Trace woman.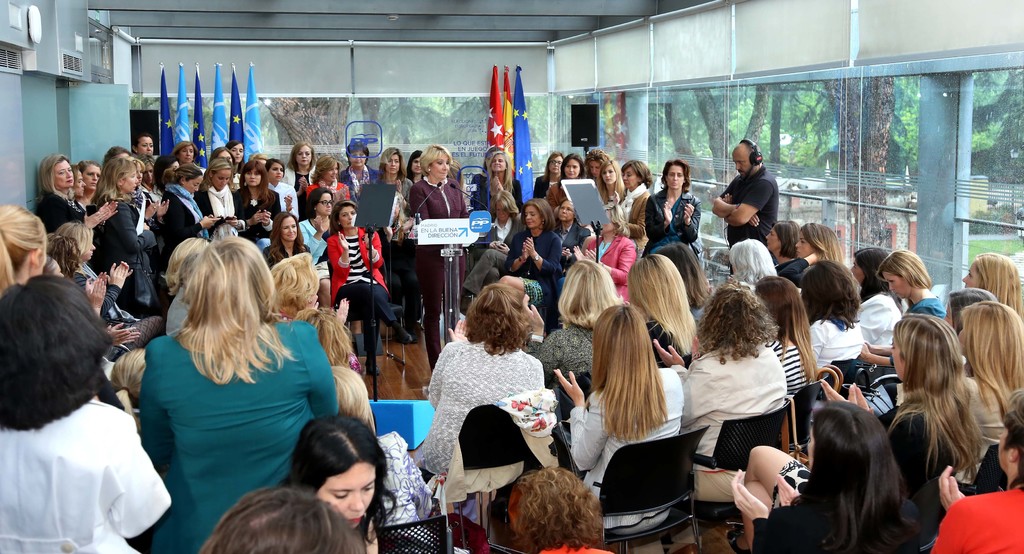
Traced to bbox=(515, 259, 625, 393).
